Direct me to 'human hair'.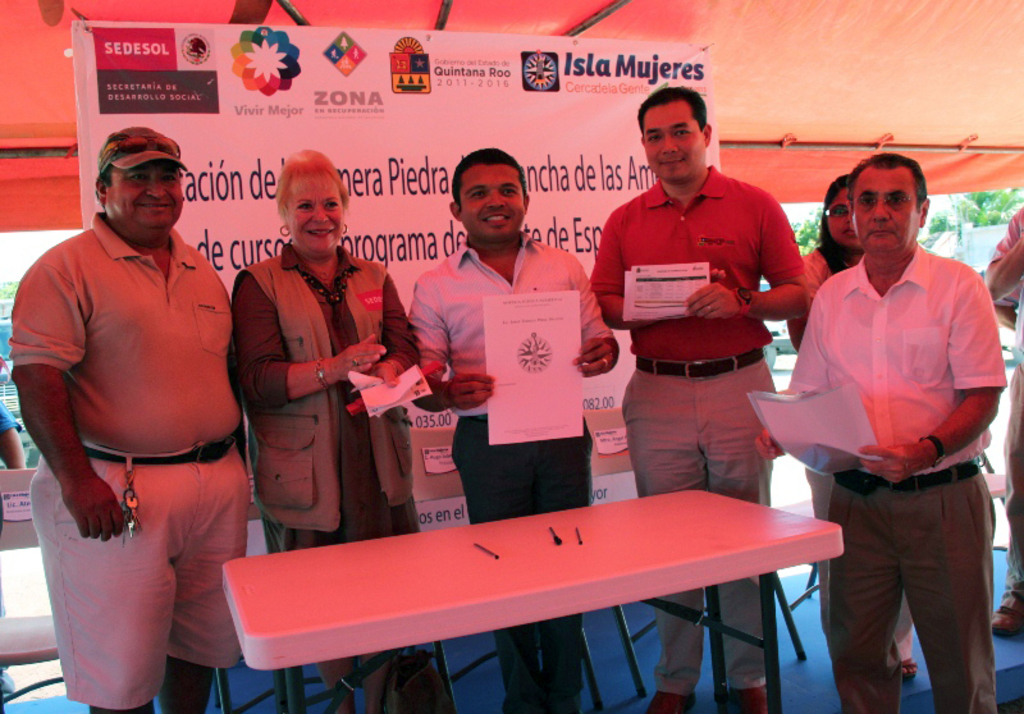
Direction: (x1=643, y1=87, x2=708, y2=131).
